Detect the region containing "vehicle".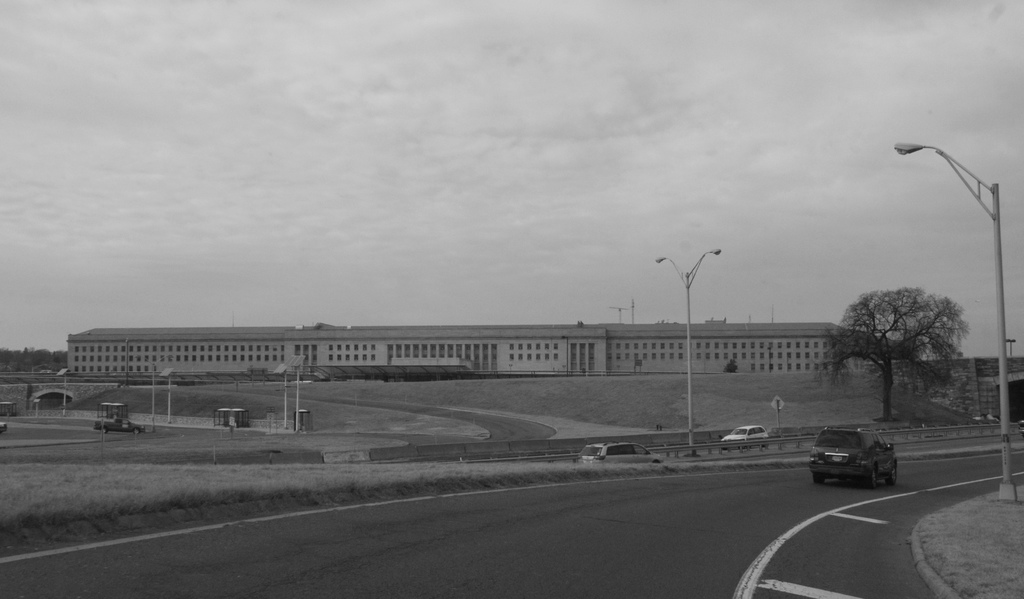
x1=575 y1=439 x2=663 y2=470.
